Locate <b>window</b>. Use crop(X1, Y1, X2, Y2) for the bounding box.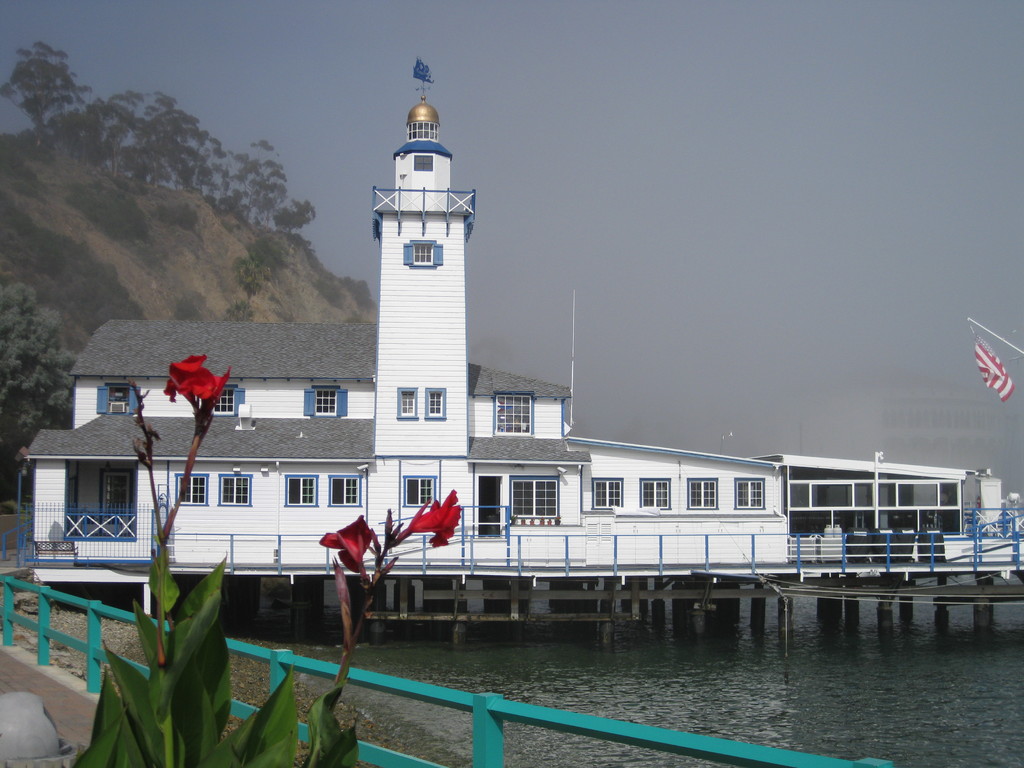
crop(682, 477, 717, 512).
